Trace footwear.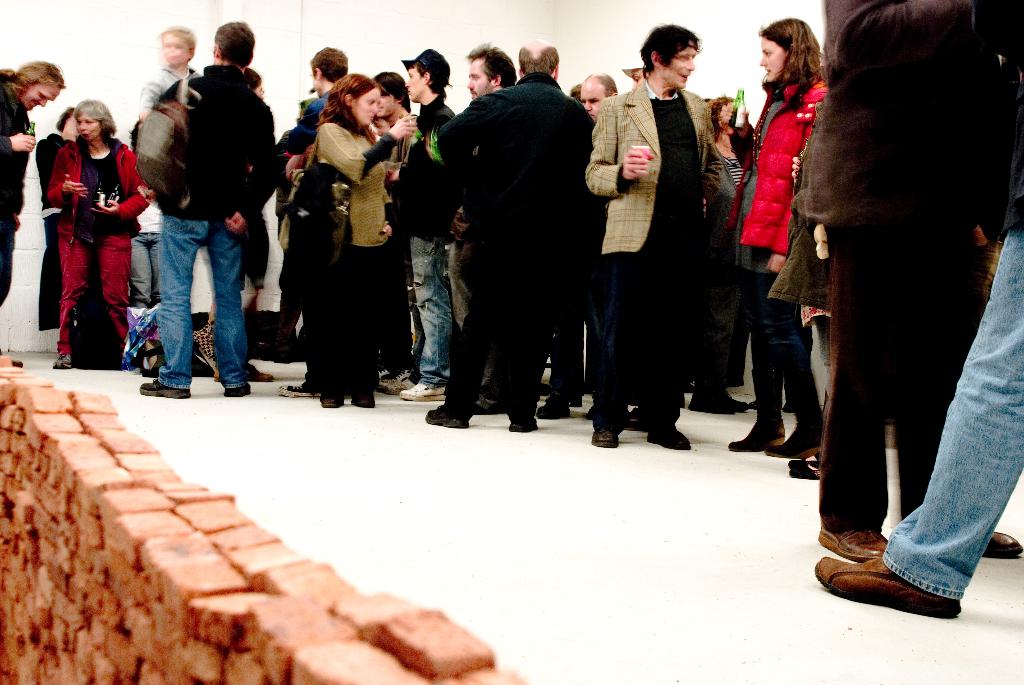
Traced to <bbox>136, 377, 191, 397</bbox>.
